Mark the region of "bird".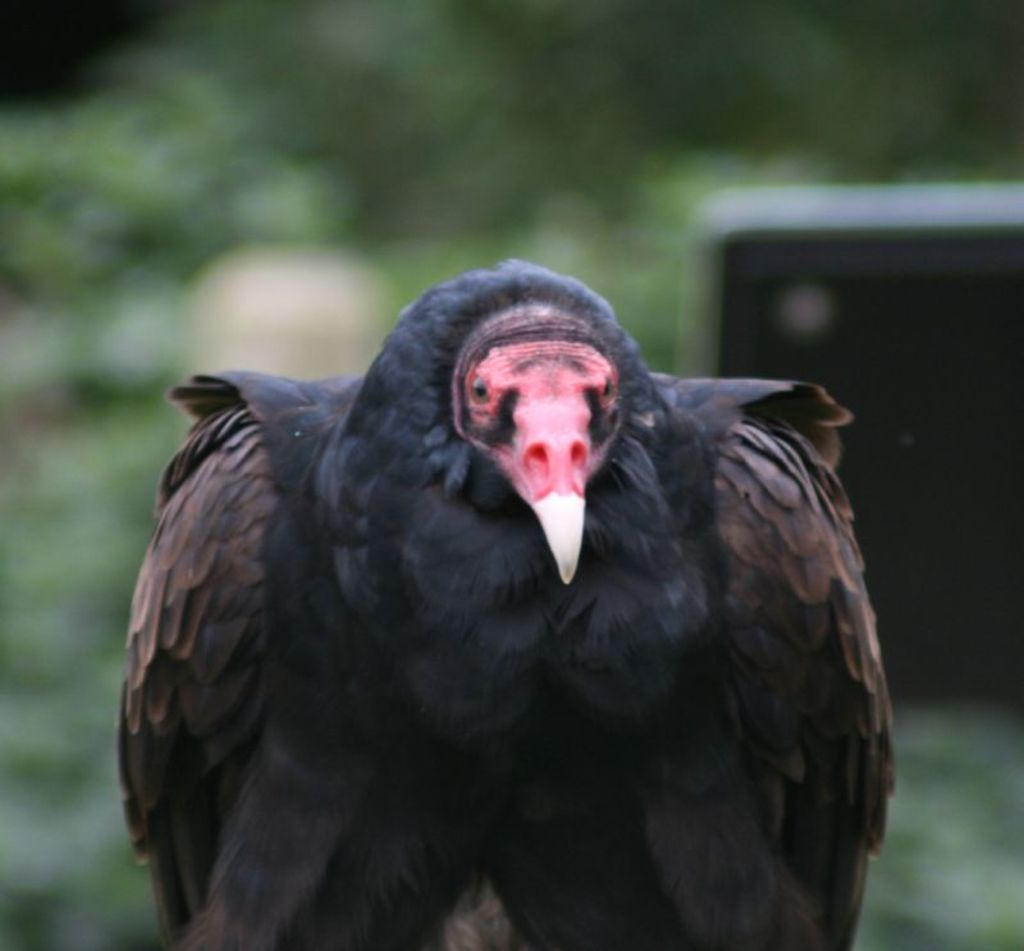
Region: left=102, top=284, right=905, bottom=941.
